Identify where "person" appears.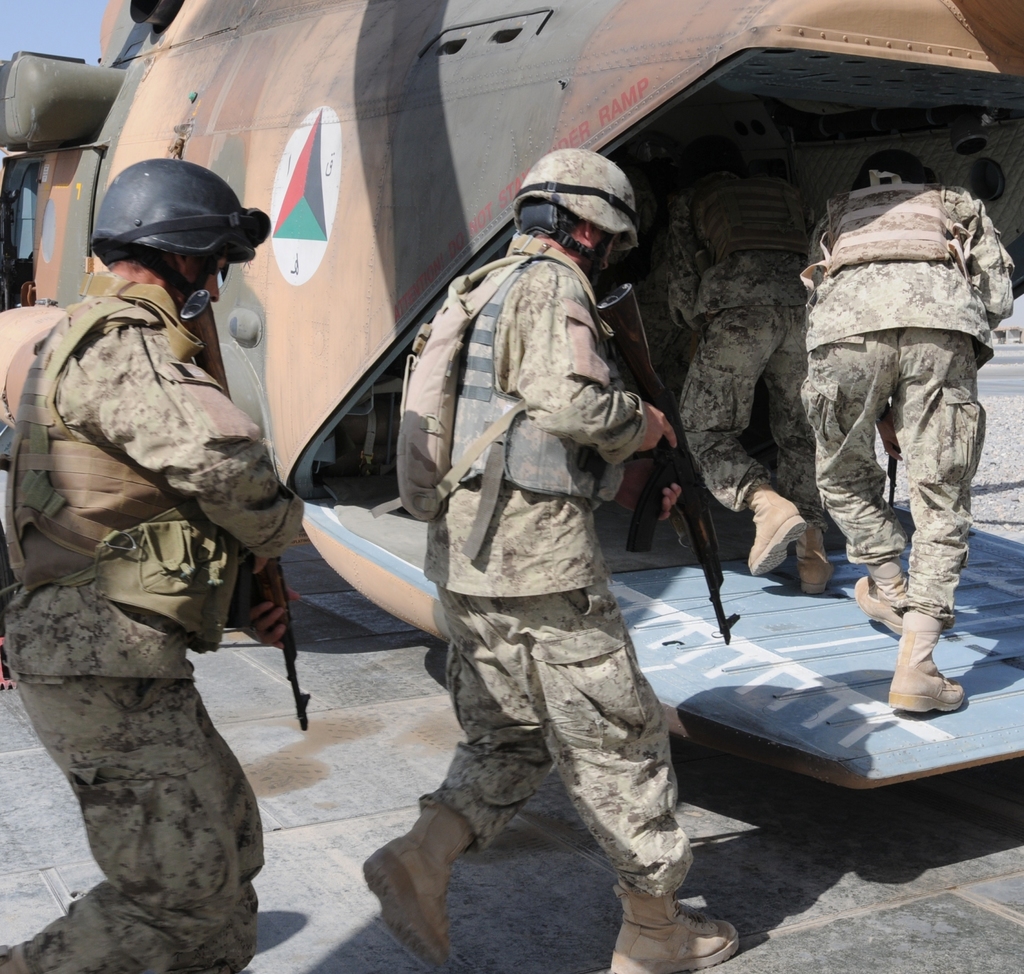
Appears at [x1=659, y1=135, x2=839, y2=592].
